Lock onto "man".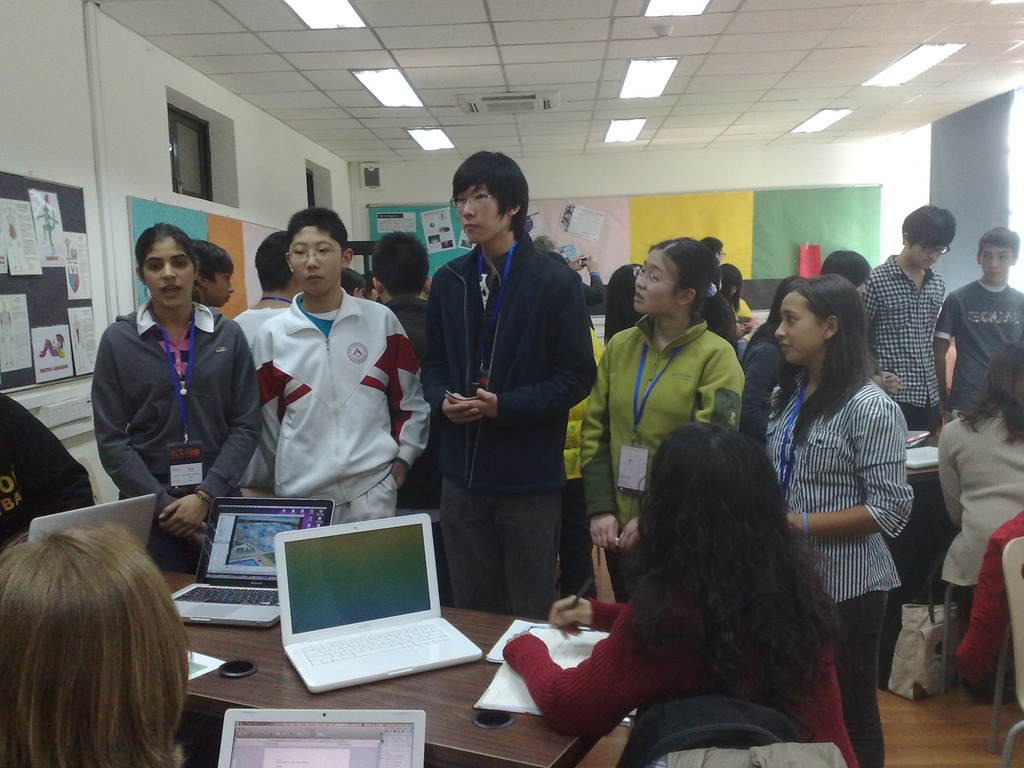
Locked: crop(230, 230, 292, 481).
